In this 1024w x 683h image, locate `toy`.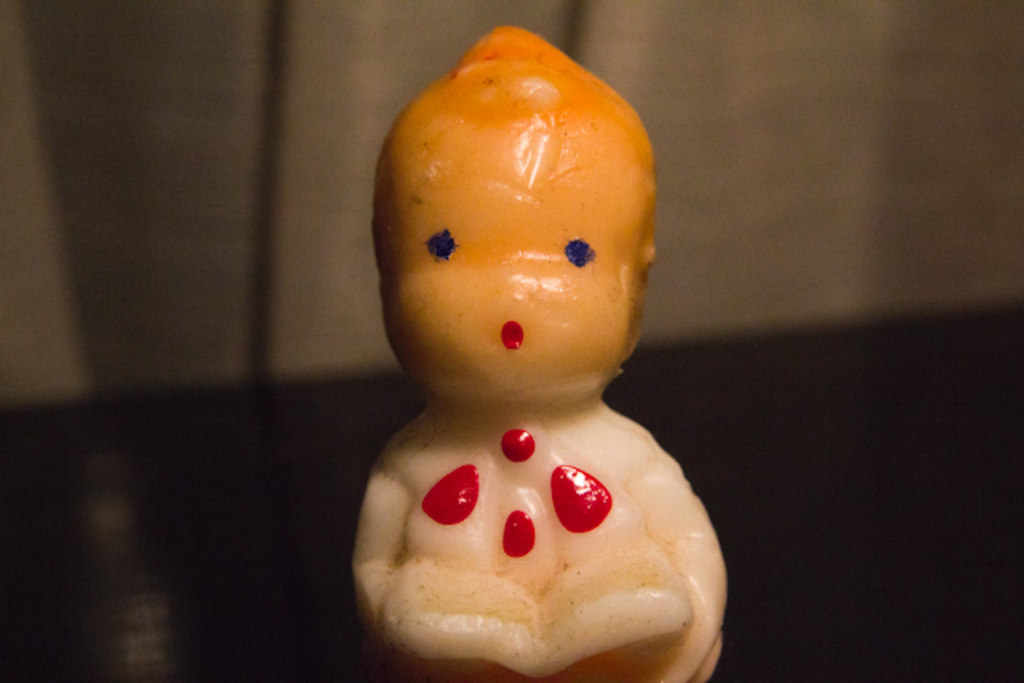
Bounding box: select_region(347, 21, 733, 681).
